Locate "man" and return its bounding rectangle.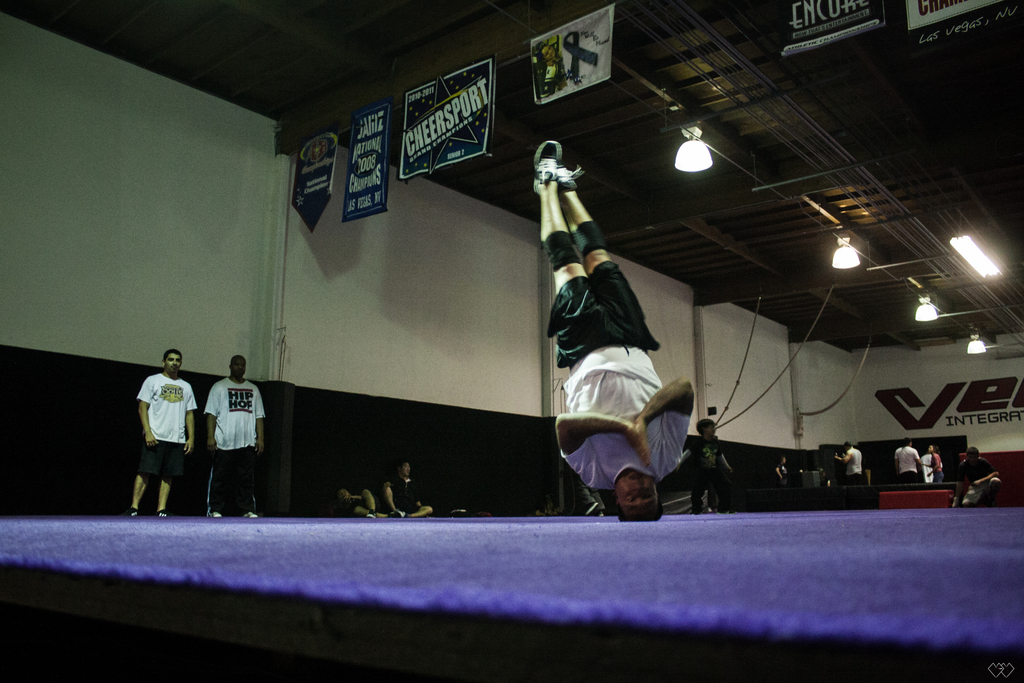
(x1=956, y1=446, x2=1007, y2=506).
